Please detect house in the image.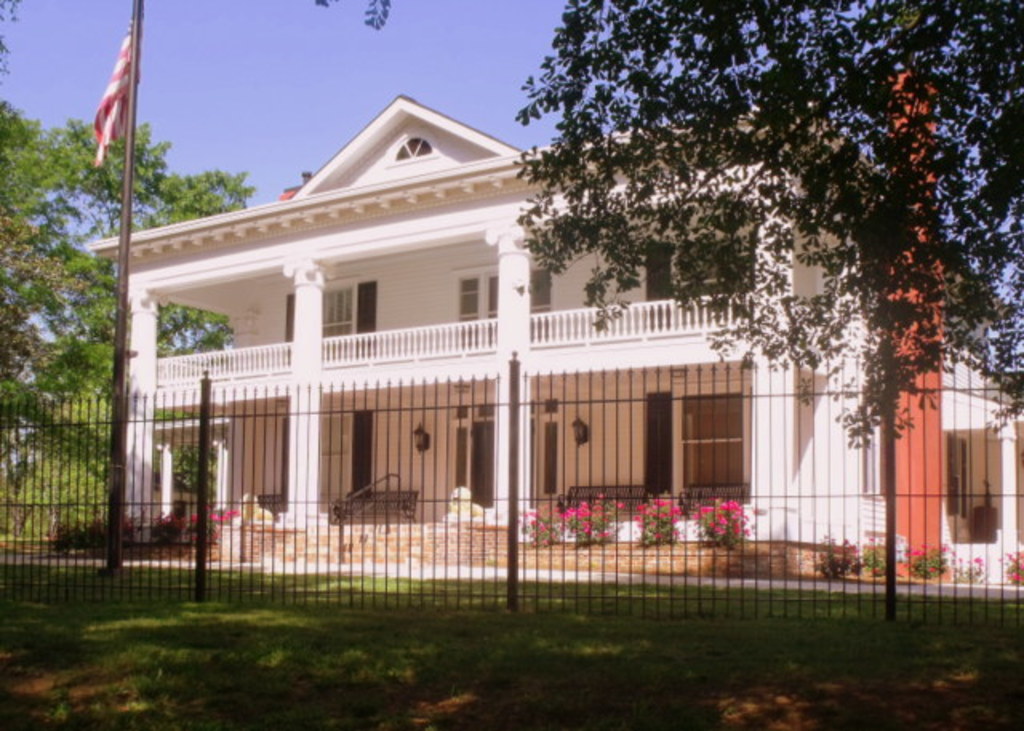
{"x1": 83, "y1": 93, "x2": 1022, "y2": 584}.
